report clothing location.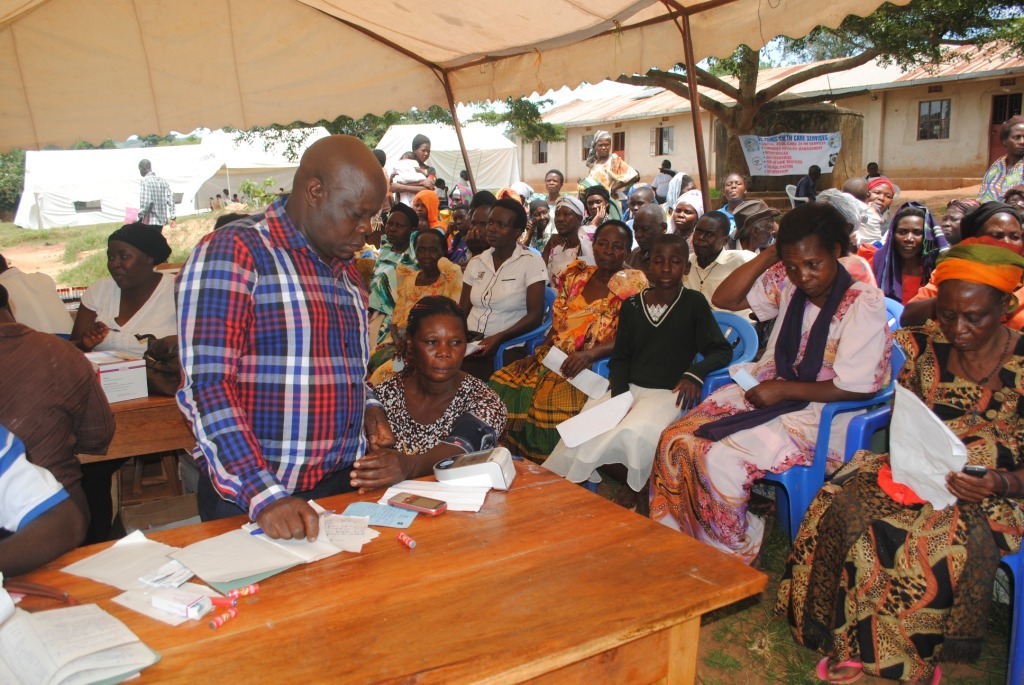
Report: rect(580, 156, 632, 208).
